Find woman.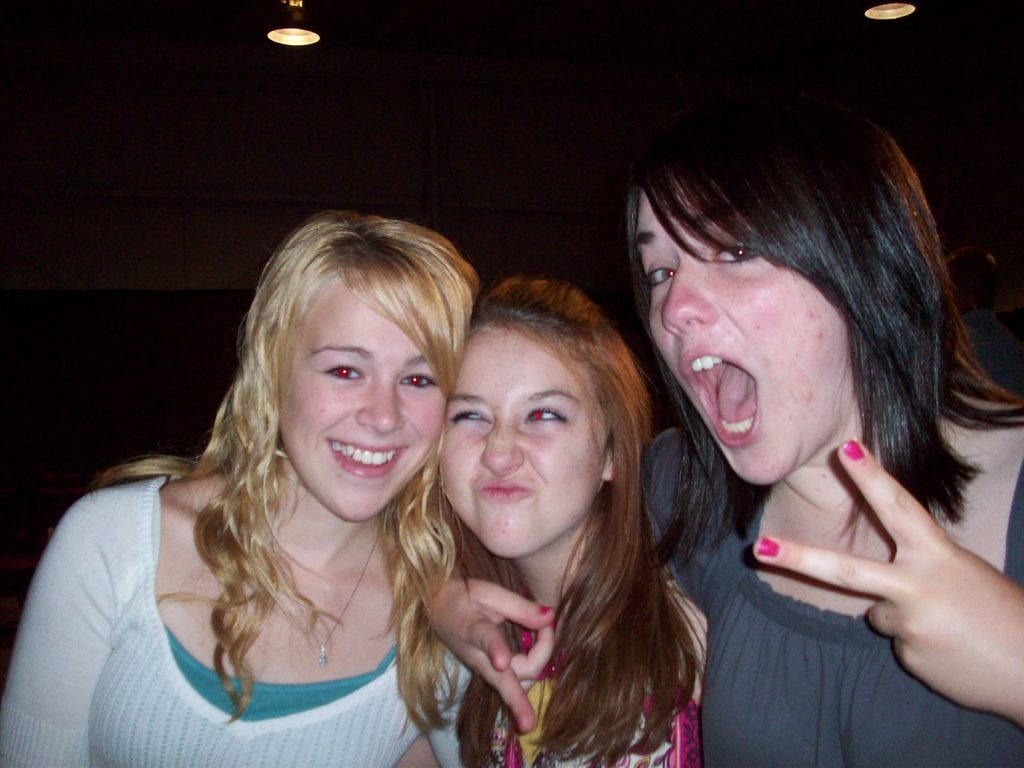
(0, 204, 490, 767).
